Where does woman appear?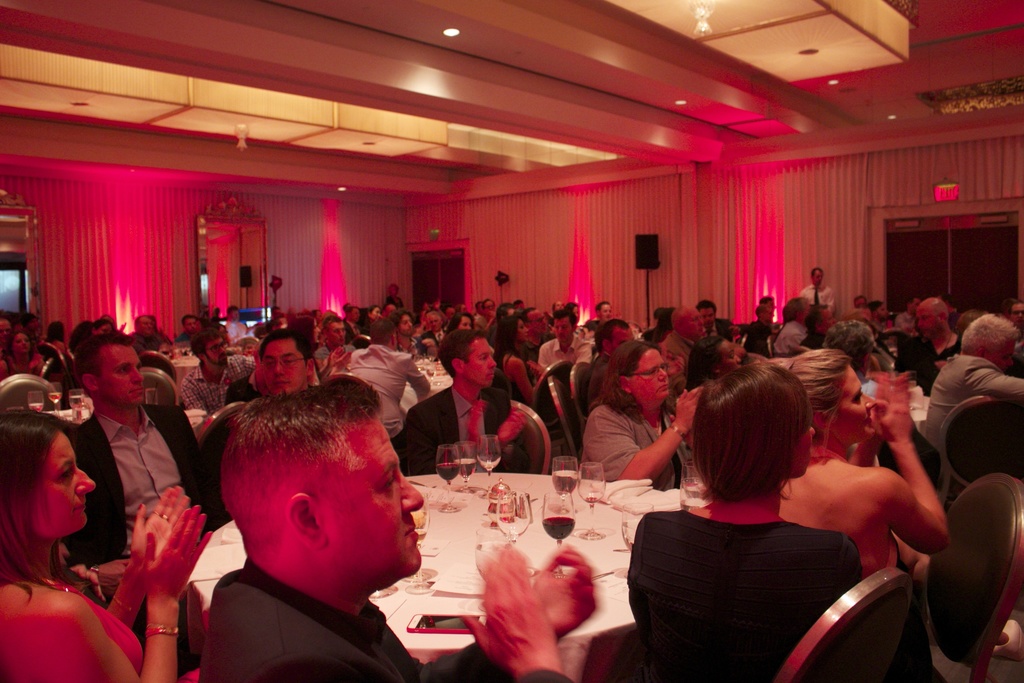
Appears at <bbox>624, 366, 863, 682</bbox>.
